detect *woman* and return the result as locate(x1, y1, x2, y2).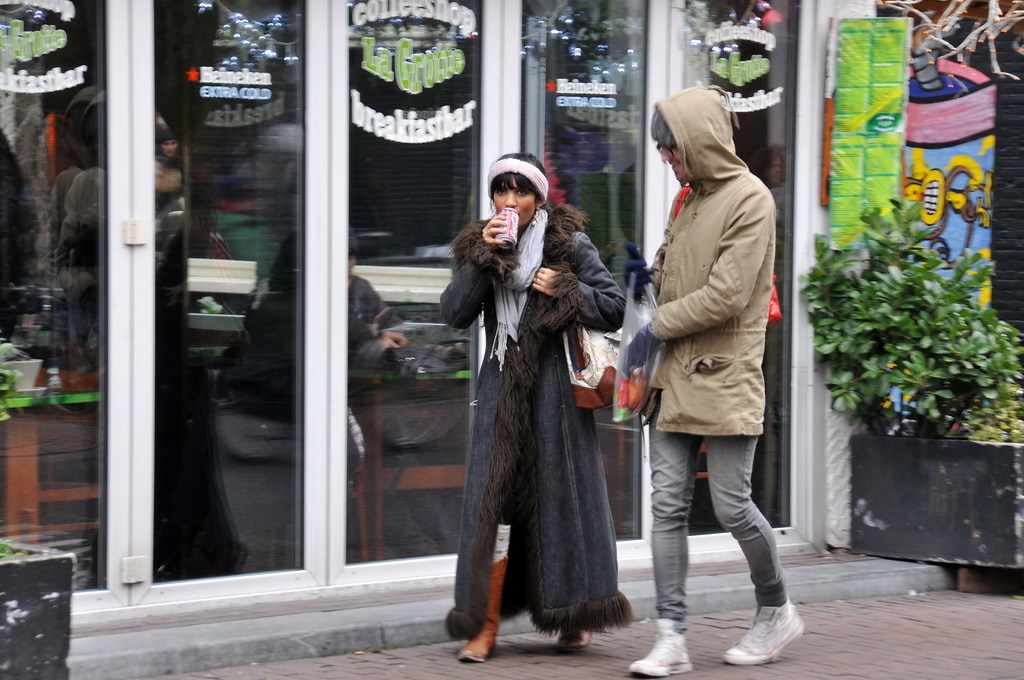
locate(442, 174, 634, 676).
